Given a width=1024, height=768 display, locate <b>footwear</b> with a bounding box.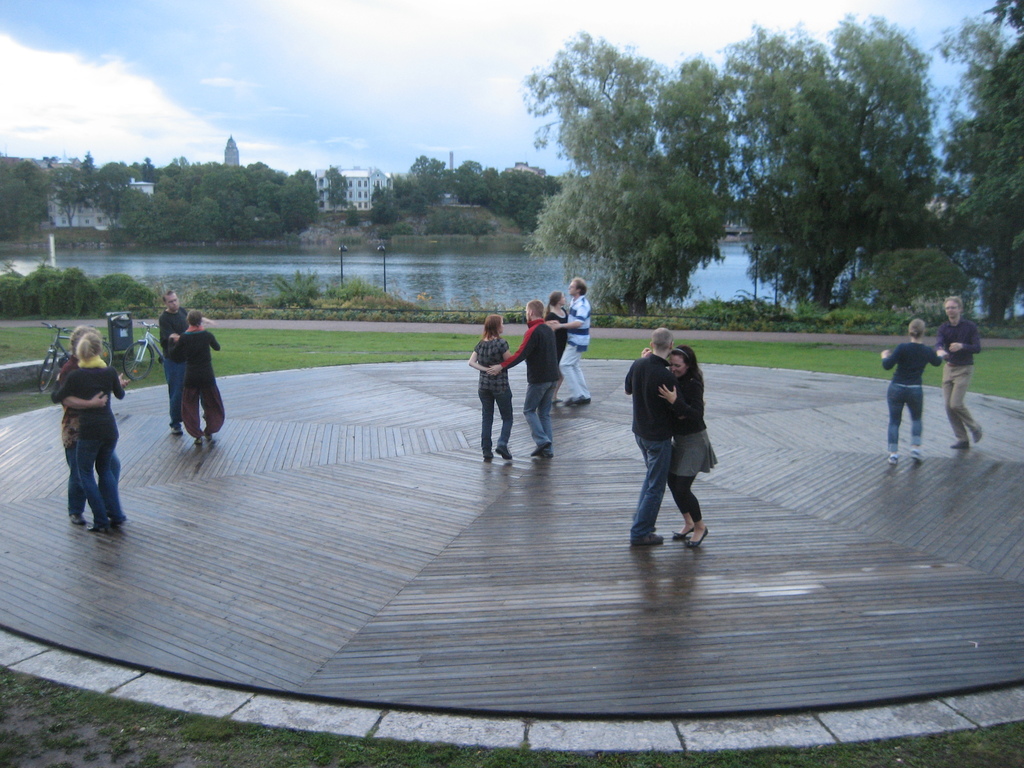
Located: 973:428:981:442.
